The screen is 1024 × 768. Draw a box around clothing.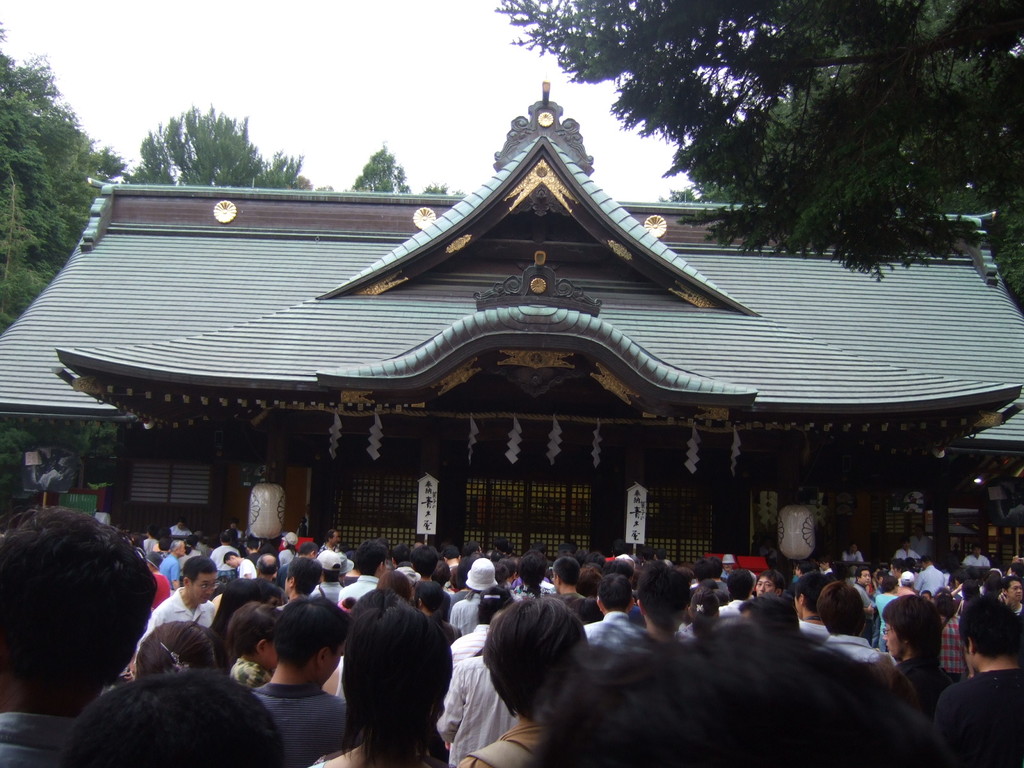
l=134, t=584, r=218, b=648.
